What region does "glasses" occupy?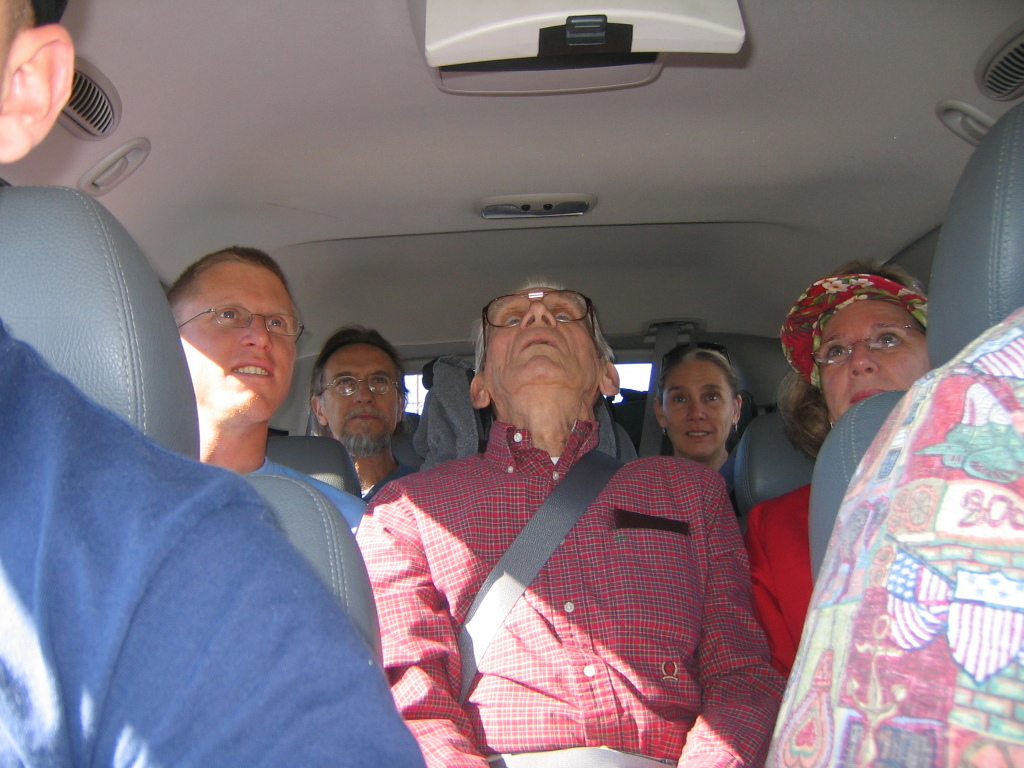
{"left": 483, "top": 288, "right": 600, "bottom": 363}.
